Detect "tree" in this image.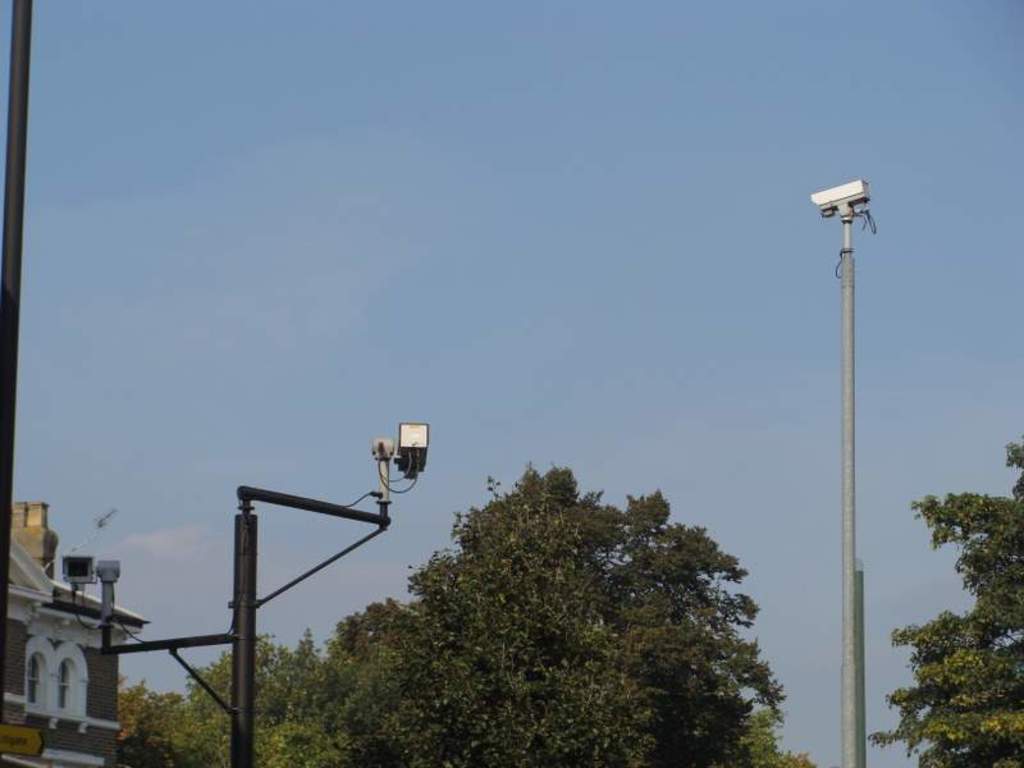
Detection: bbox(333, 445, 783, 750).
